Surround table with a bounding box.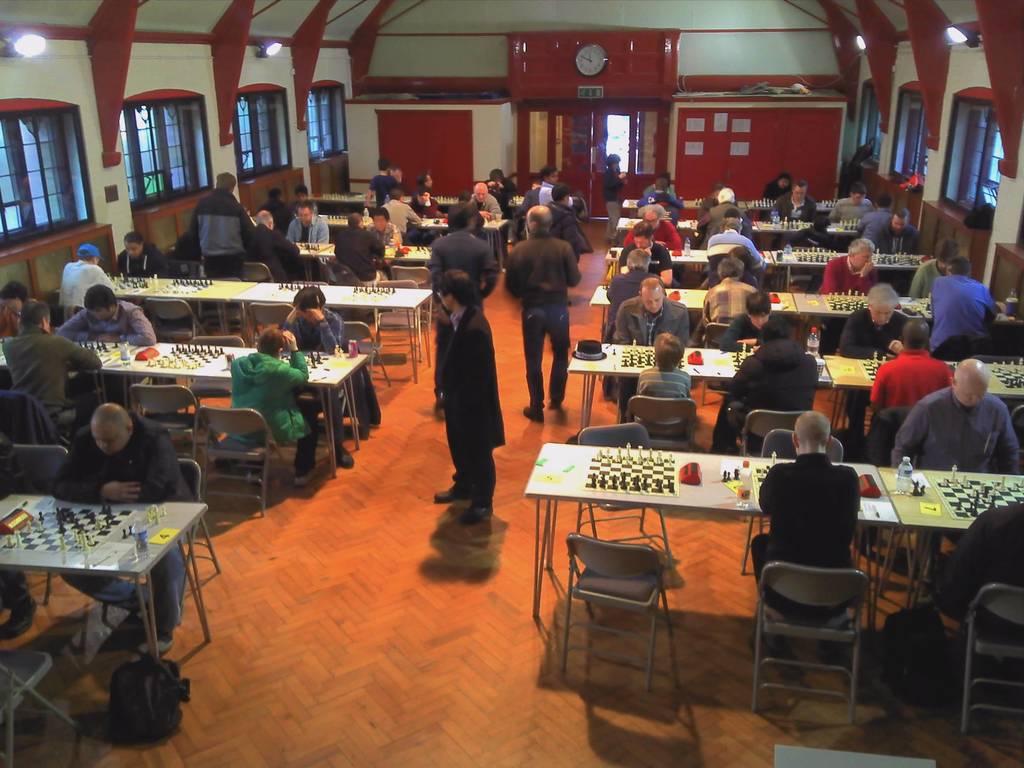
<bbox>314, 214, 383, 232</bbox>.
